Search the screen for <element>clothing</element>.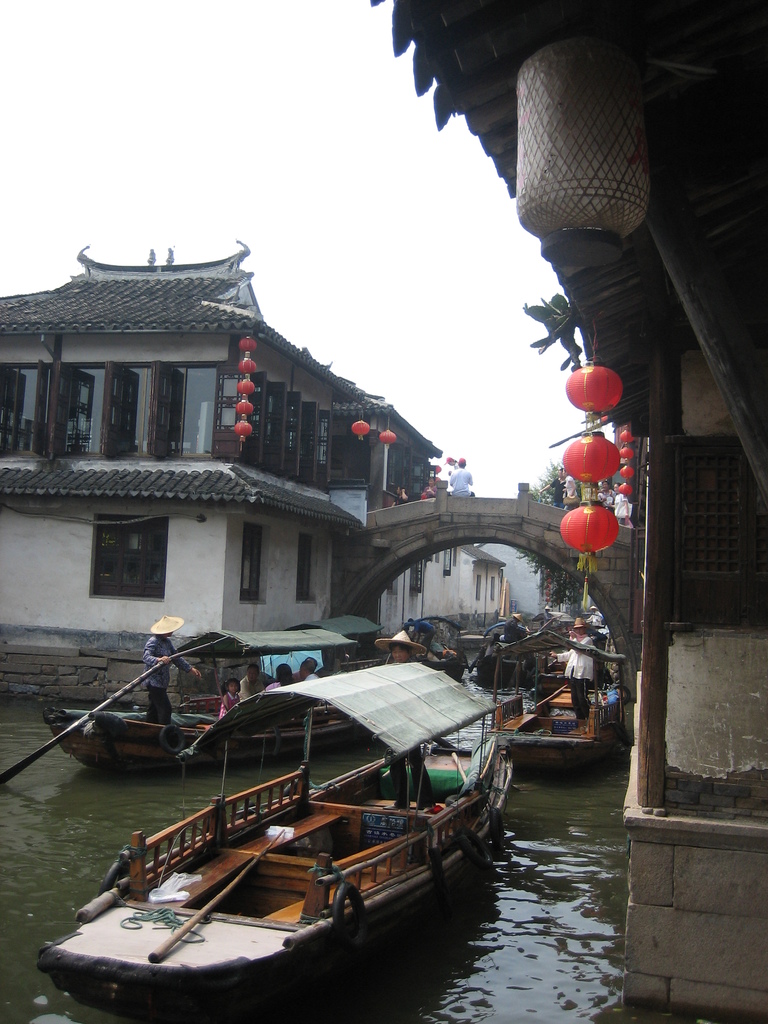
Found at detection(288, 668, 307, 678).
